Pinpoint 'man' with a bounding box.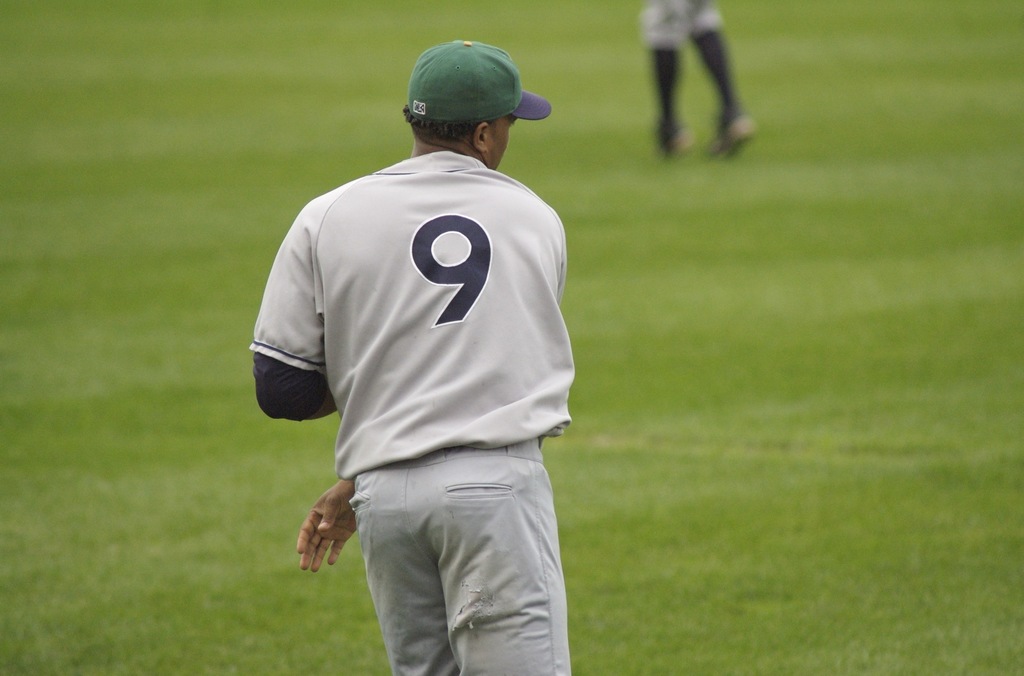
[244, 38, 595, 656].
